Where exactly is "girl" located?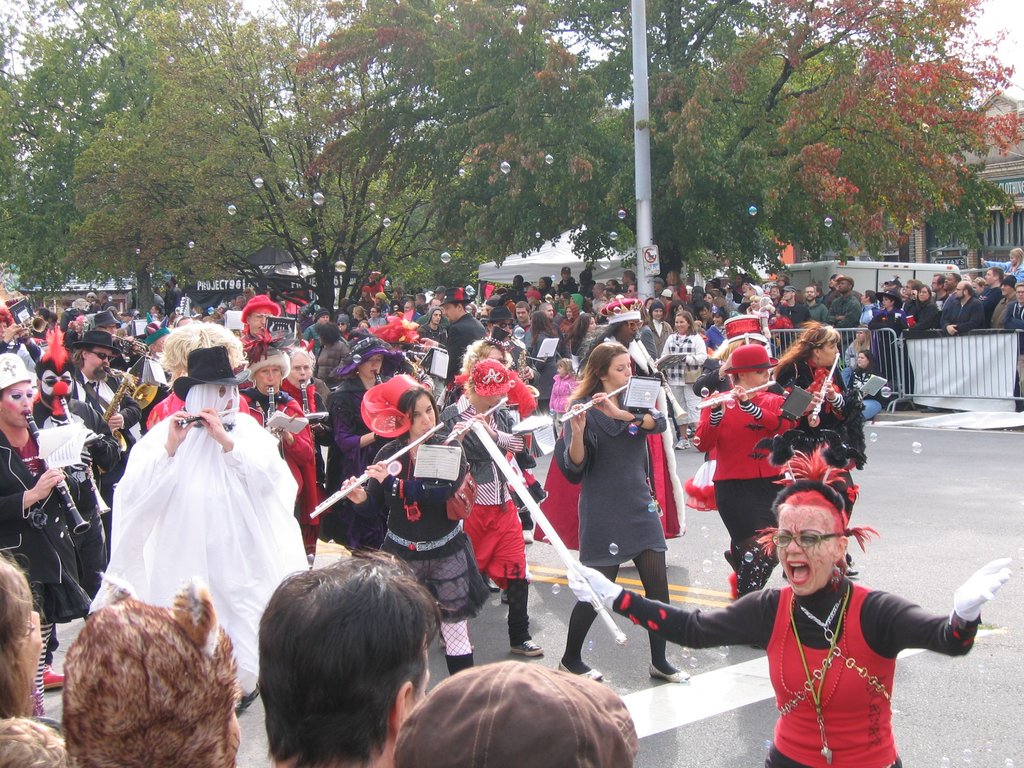
Its bounding box is detection(979, 248, 1023, 282).
